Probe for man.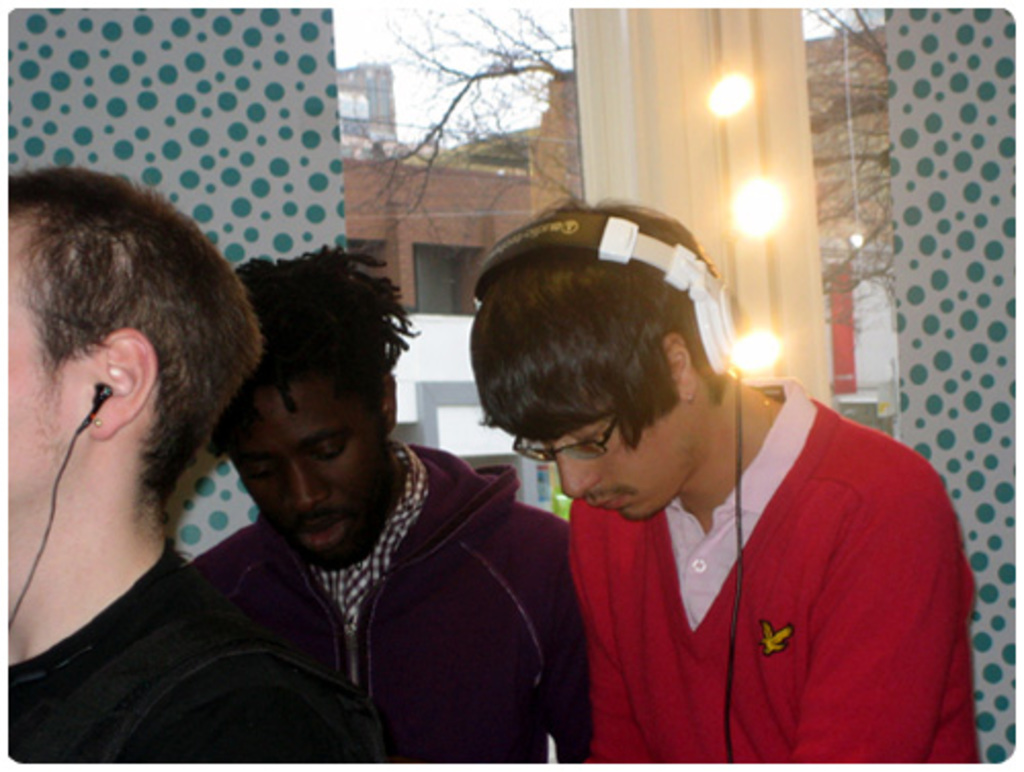
Probe result: select_region(180, 252, 590, 770).
